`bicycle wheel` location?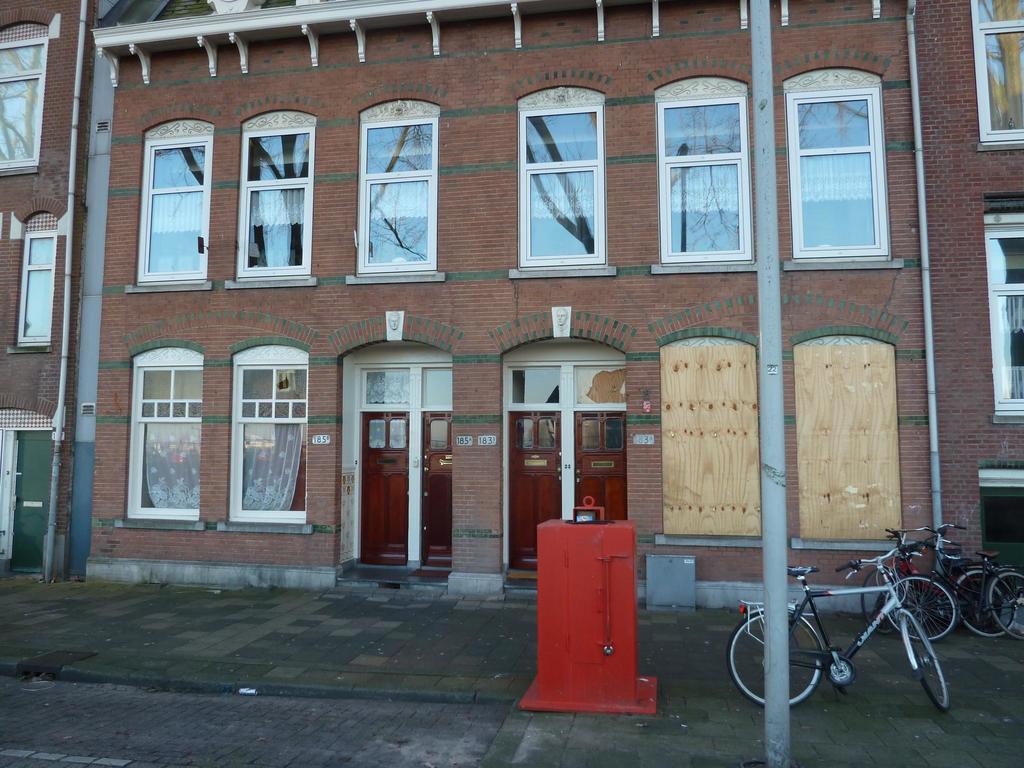
select_region(730, 605, 825, 707)
